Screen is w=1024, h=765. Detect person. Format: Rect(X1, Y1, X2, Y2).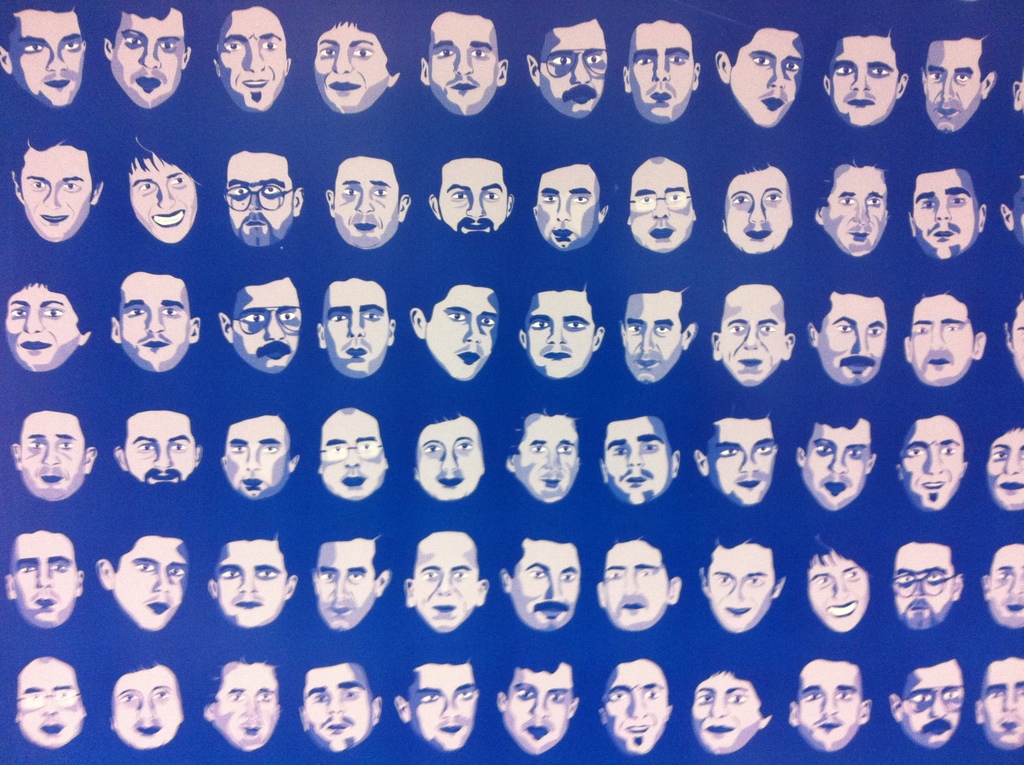
Rect(10, 126, 105, 244).
